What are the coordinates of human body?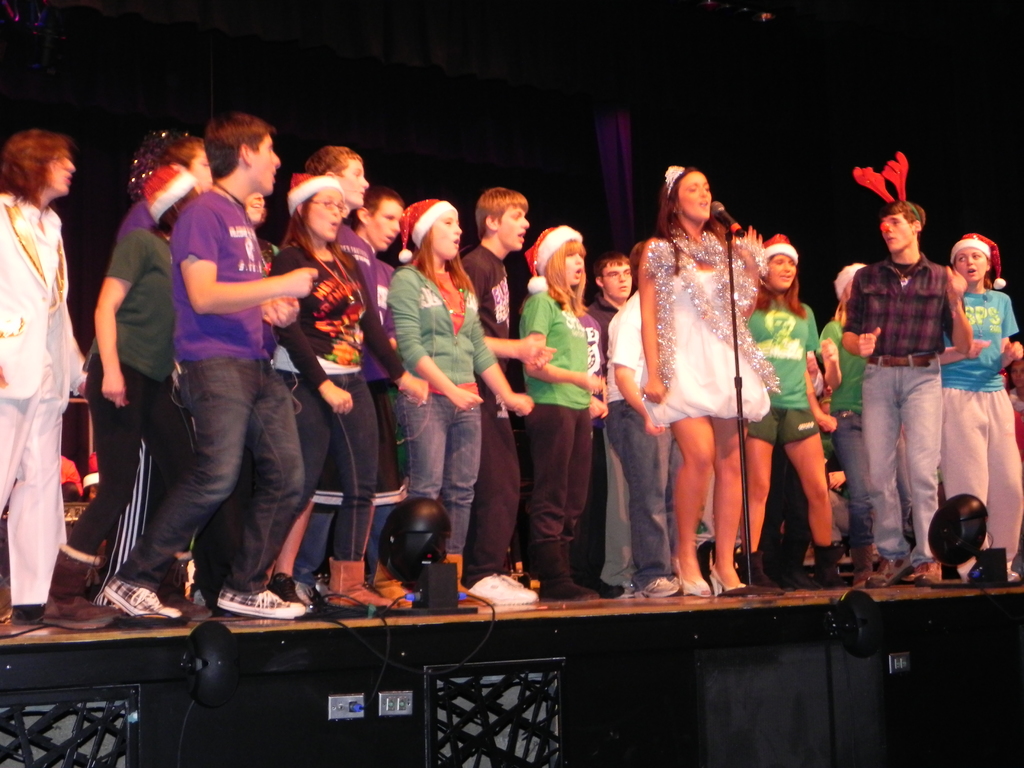
left=835, top=254, right=973, bottom=584.
